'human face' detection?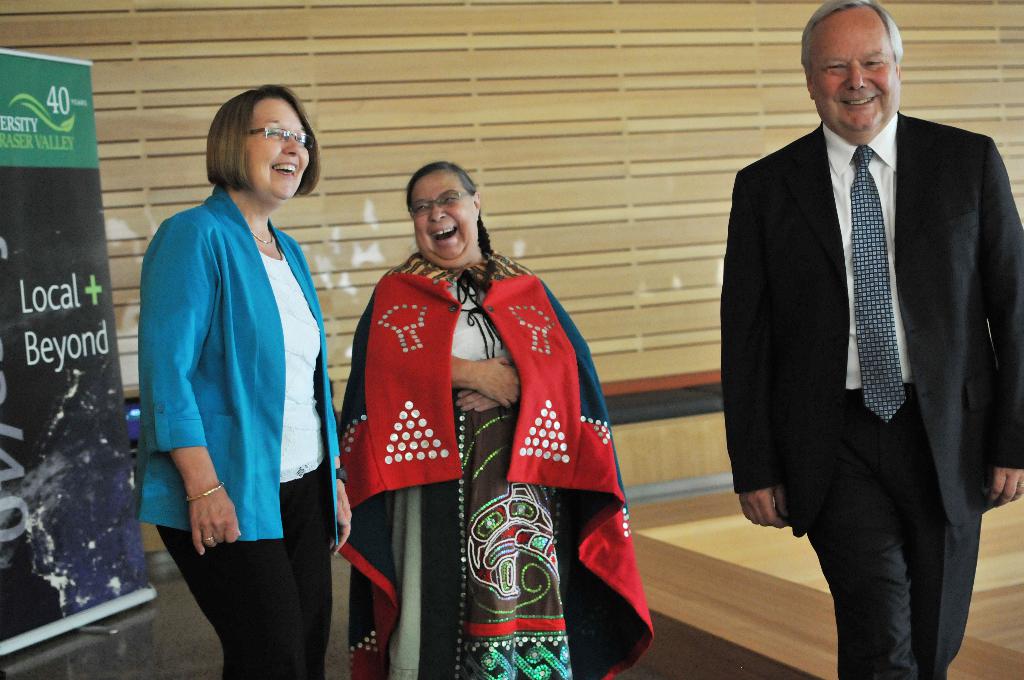
[243, 97, 307, 196]
